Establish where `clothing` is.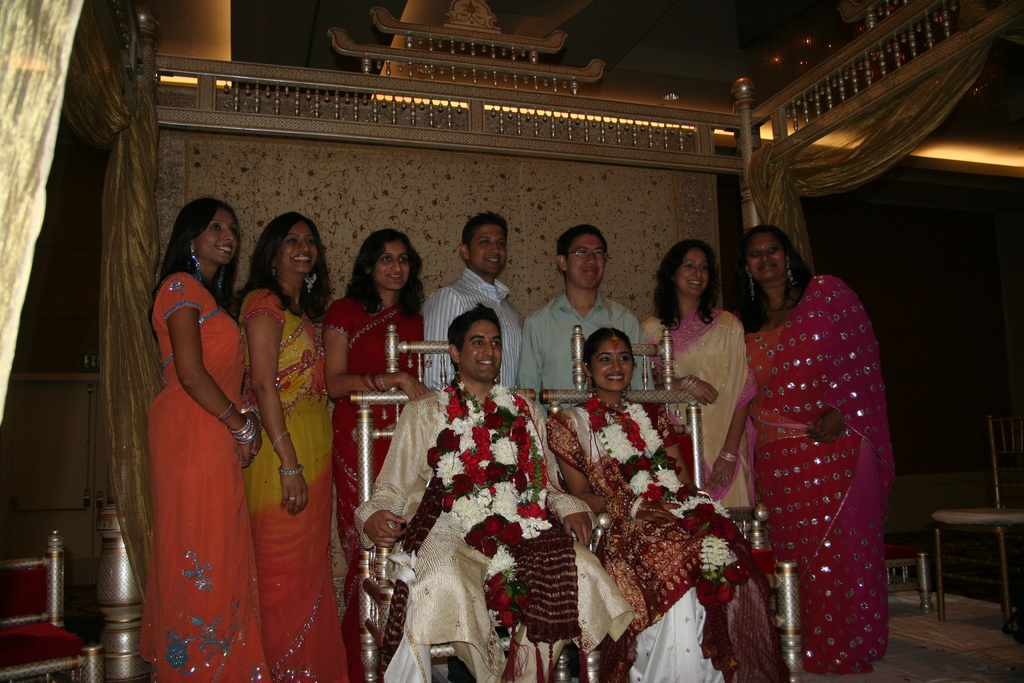
Established at <region>495, 297, 668, 399</region>.
